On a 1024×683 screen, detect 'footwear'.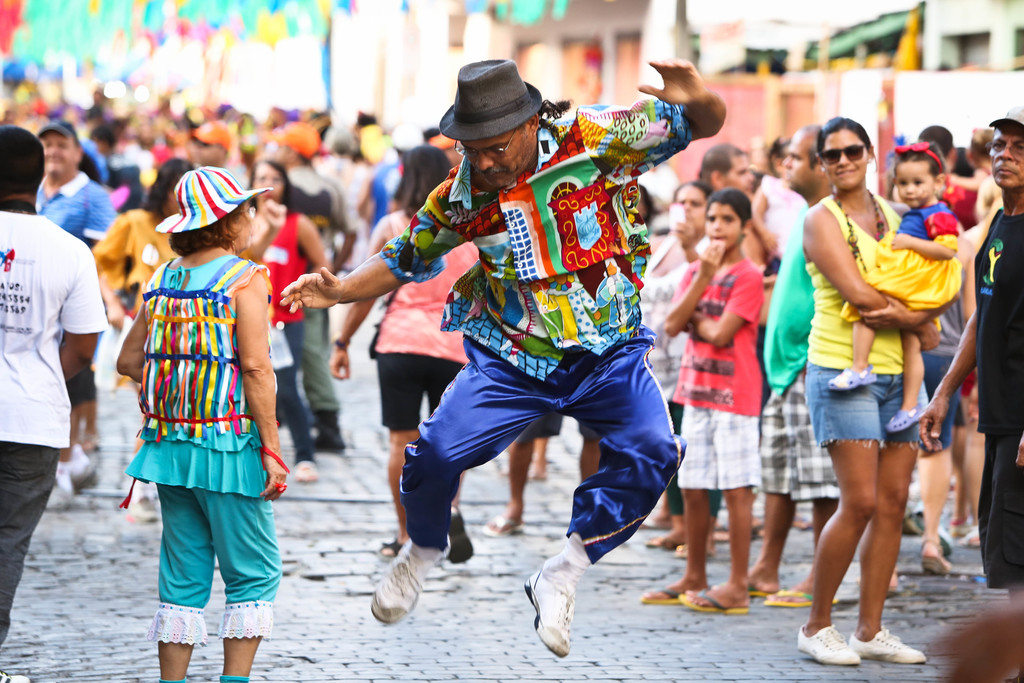
<bbox>45, 478, 73, 512</bbox>.
